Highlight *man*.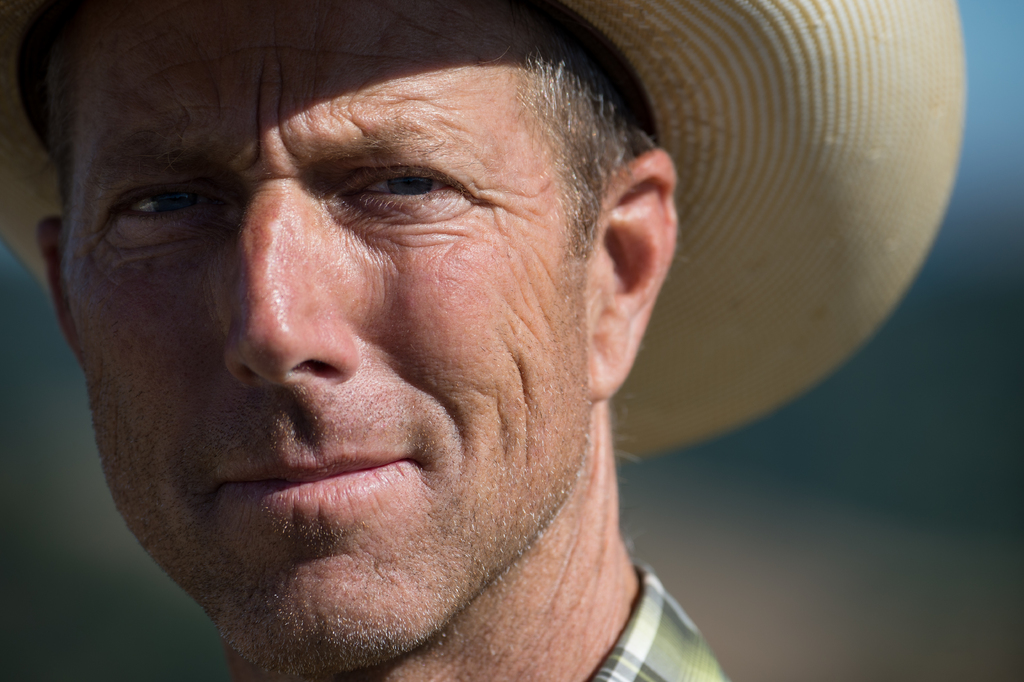
Highlighted region: x1=0, y1=0, x2=734, y2=681.
